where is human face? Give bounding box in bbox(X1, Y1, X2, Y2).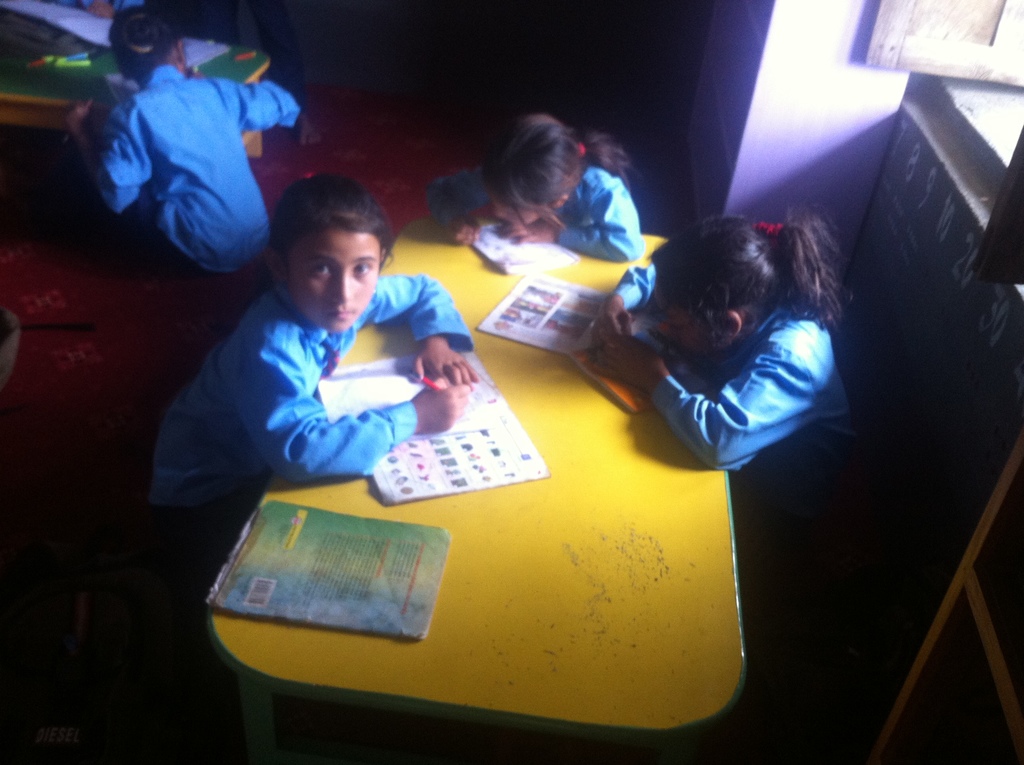
bbox(284, 230, 379, 331).
